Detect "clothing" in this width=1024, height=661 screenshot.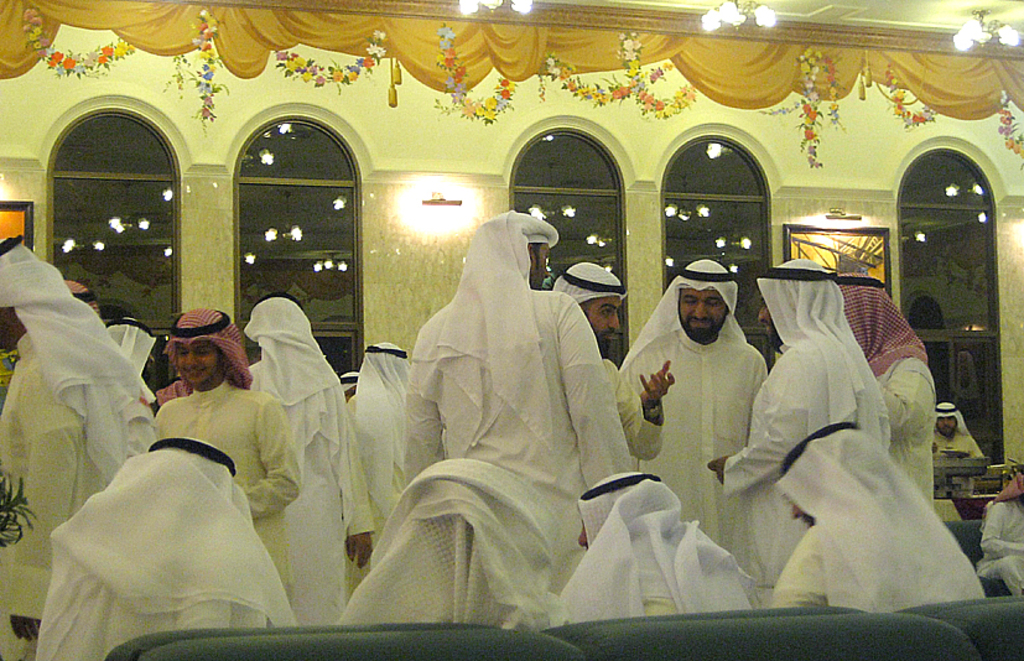
Detection: 768 415 996 603.
